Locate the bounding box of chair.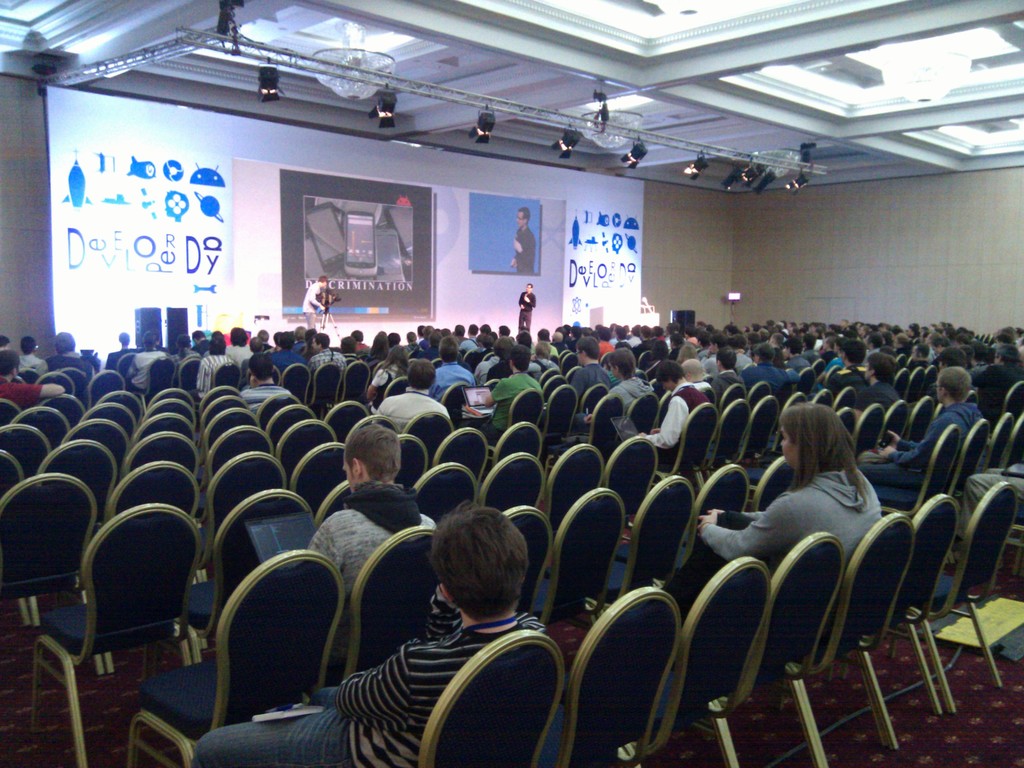
Bounding box: 665:403:718:495.
